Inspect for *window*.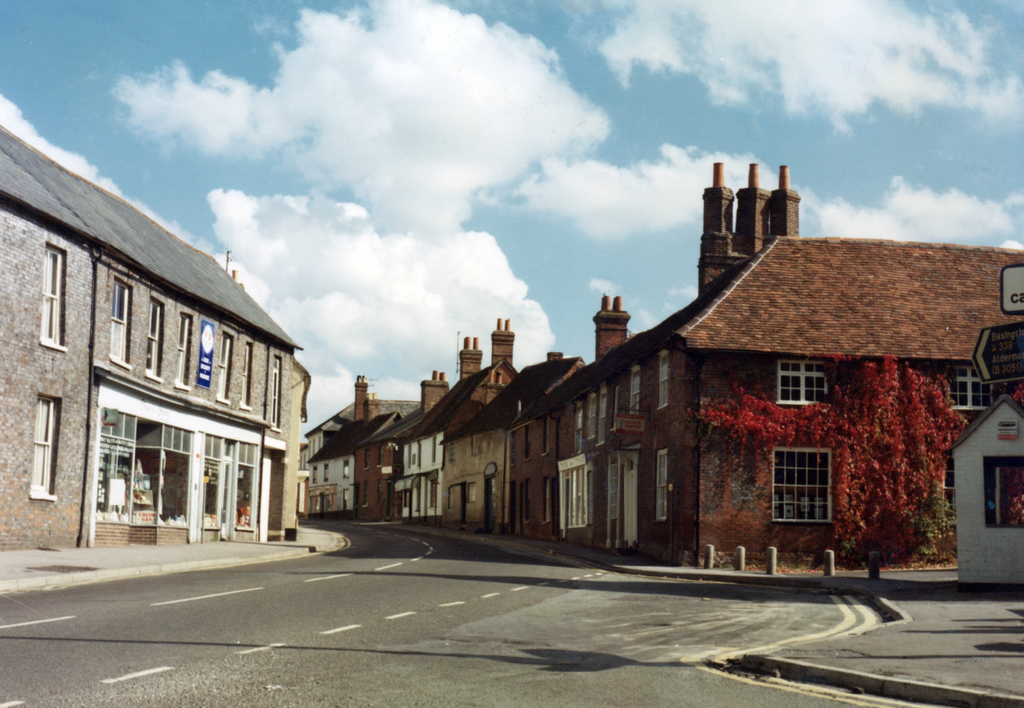
Inspection: box=[570, 404, 585, 455].
